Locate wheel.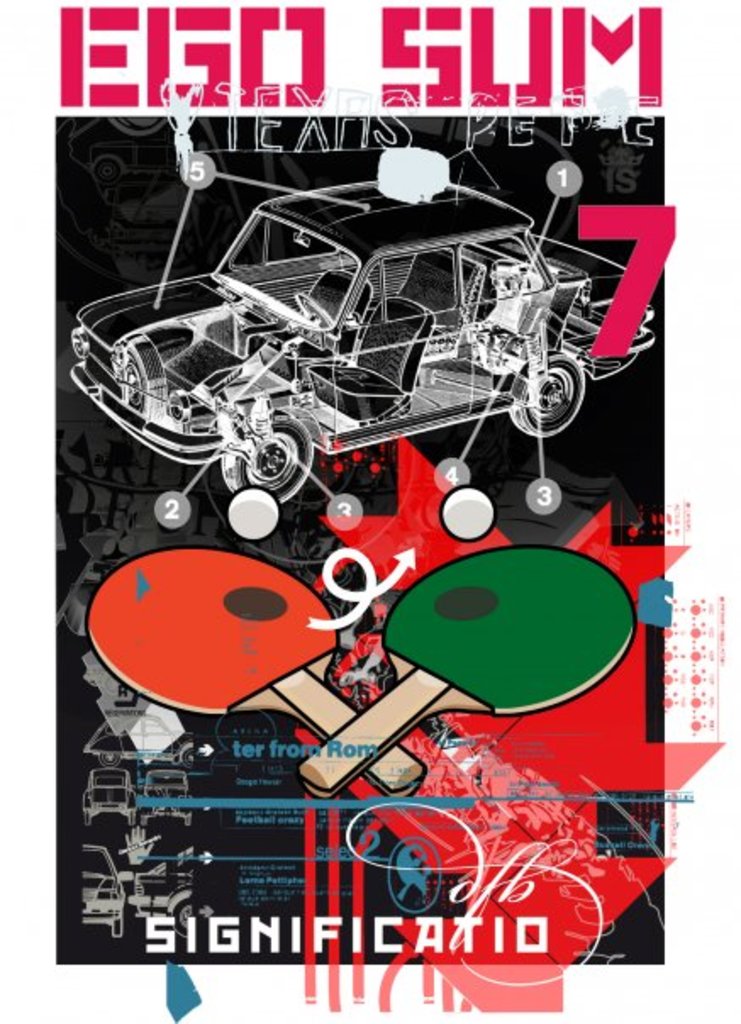
Bounding box: <box>95,746,119,766</box>.
